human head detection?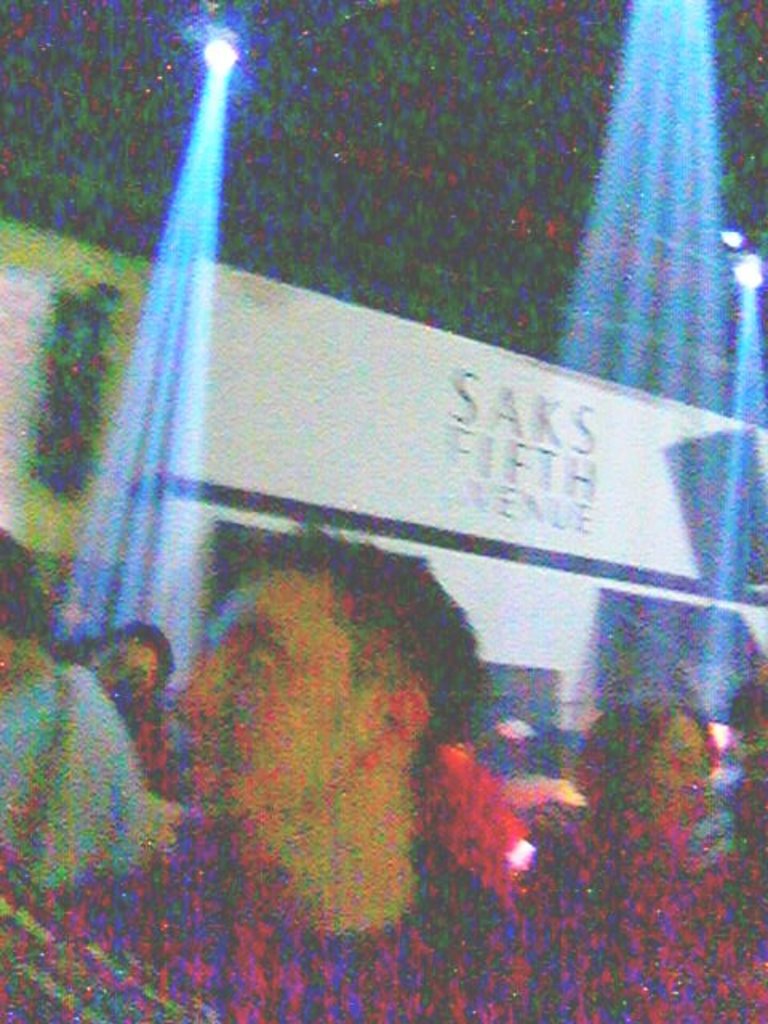
bbox(0, 515, 50, 685)
